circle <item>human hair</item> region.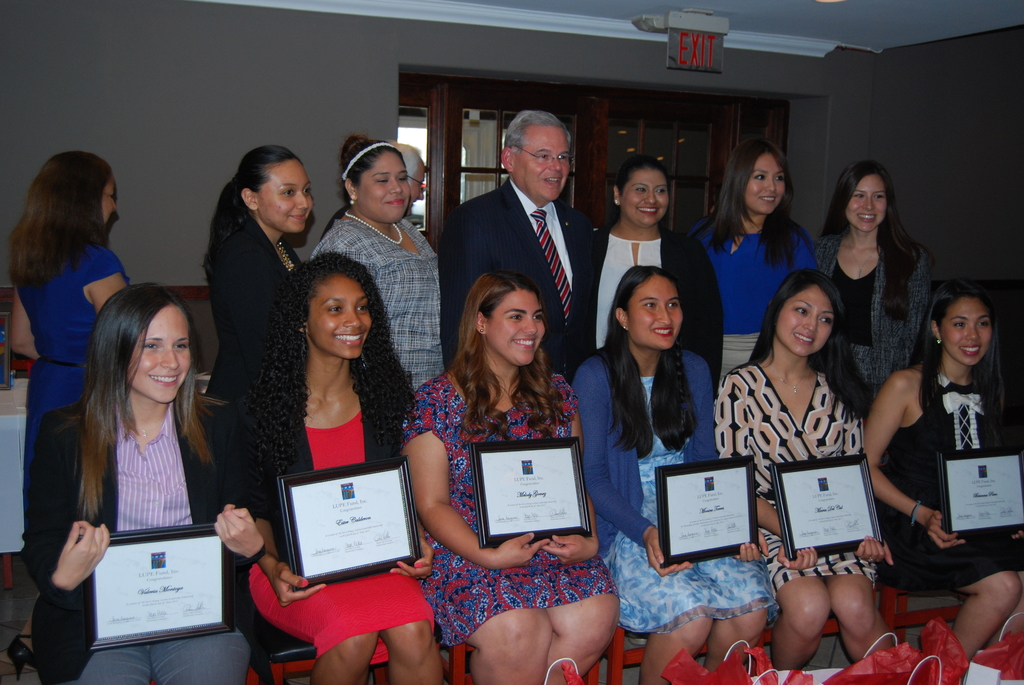
Region: [243, 250, 422, 484].
